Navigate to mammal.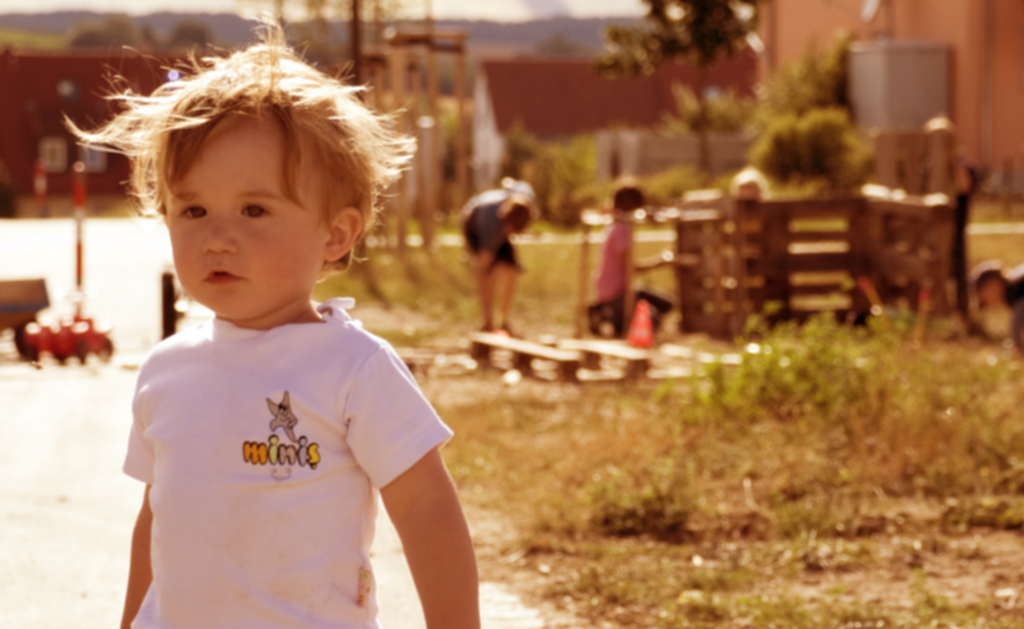
Navigation target: BBox(83, 68, 469, 601).
